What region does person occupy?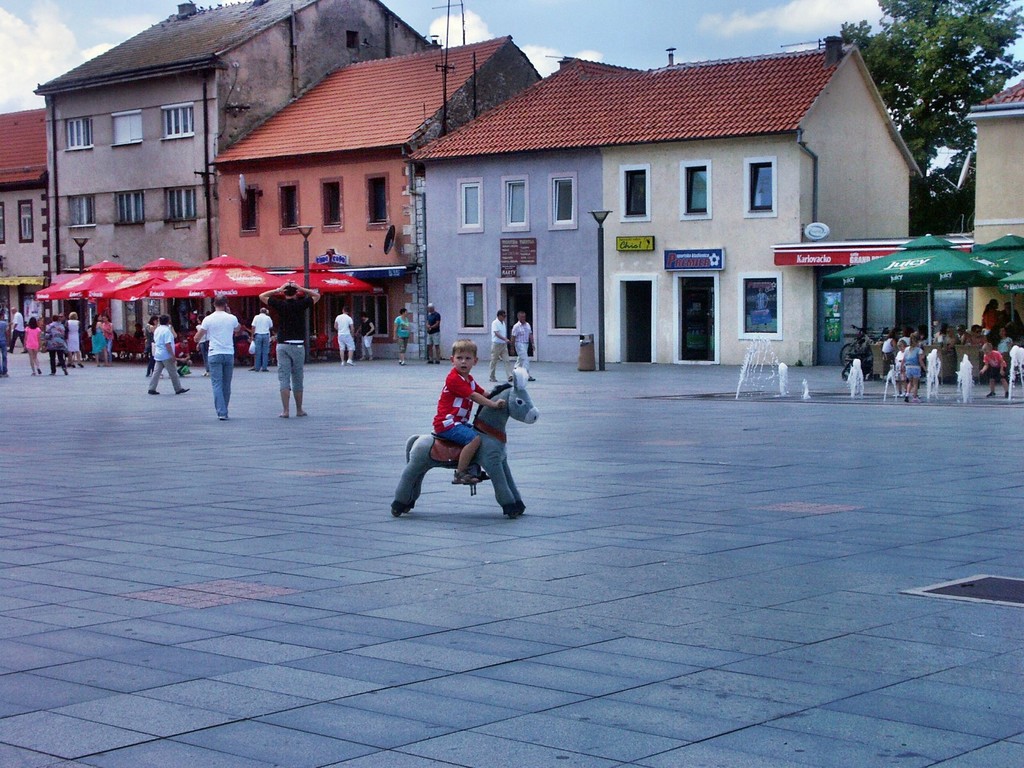
locate(47, 317, 70, 381).
